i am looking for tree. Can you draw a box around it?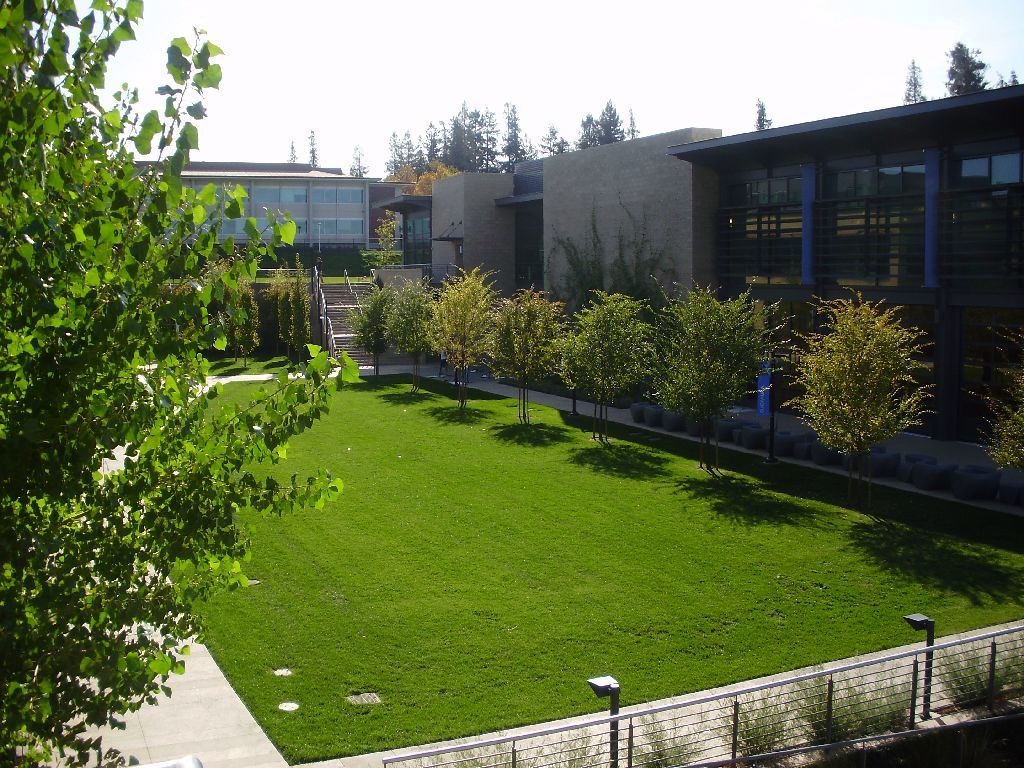
Sure, the bounding box is 943:41:986:94.
